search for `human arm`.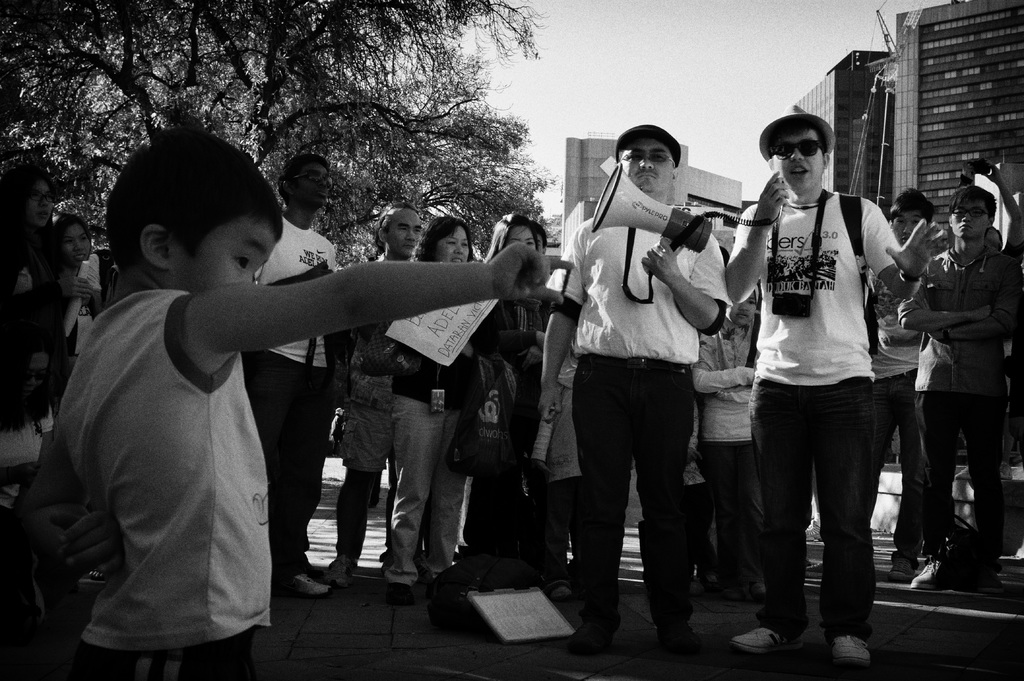
Found at (186,249,538,359).
